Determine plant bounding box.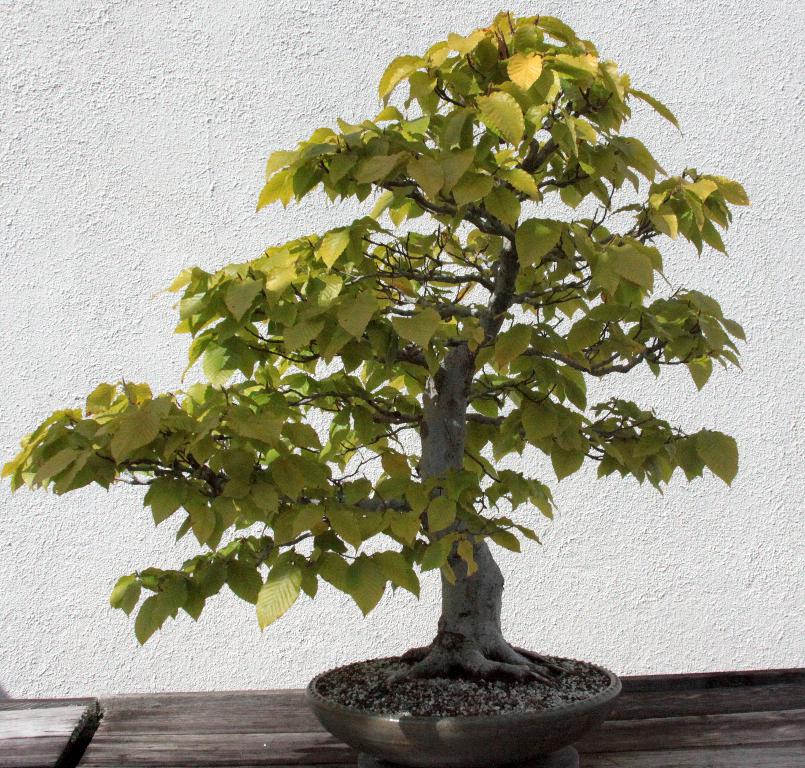
Determined: BBox(1, 12, 748, 764).
